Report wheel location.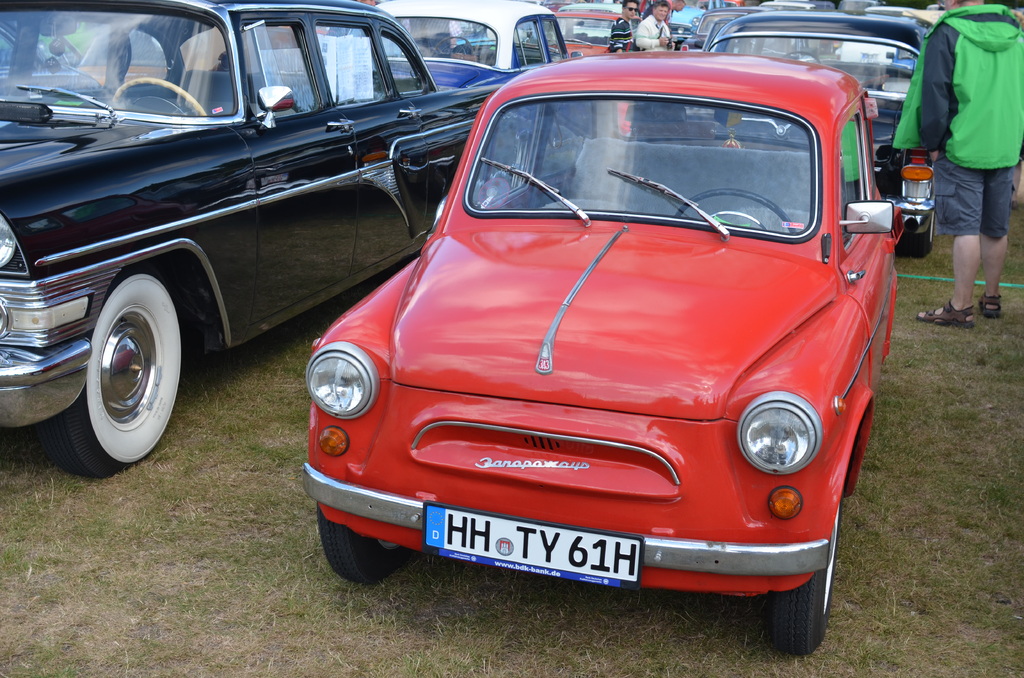
Report: bbox(905, 226, 939, 259).
